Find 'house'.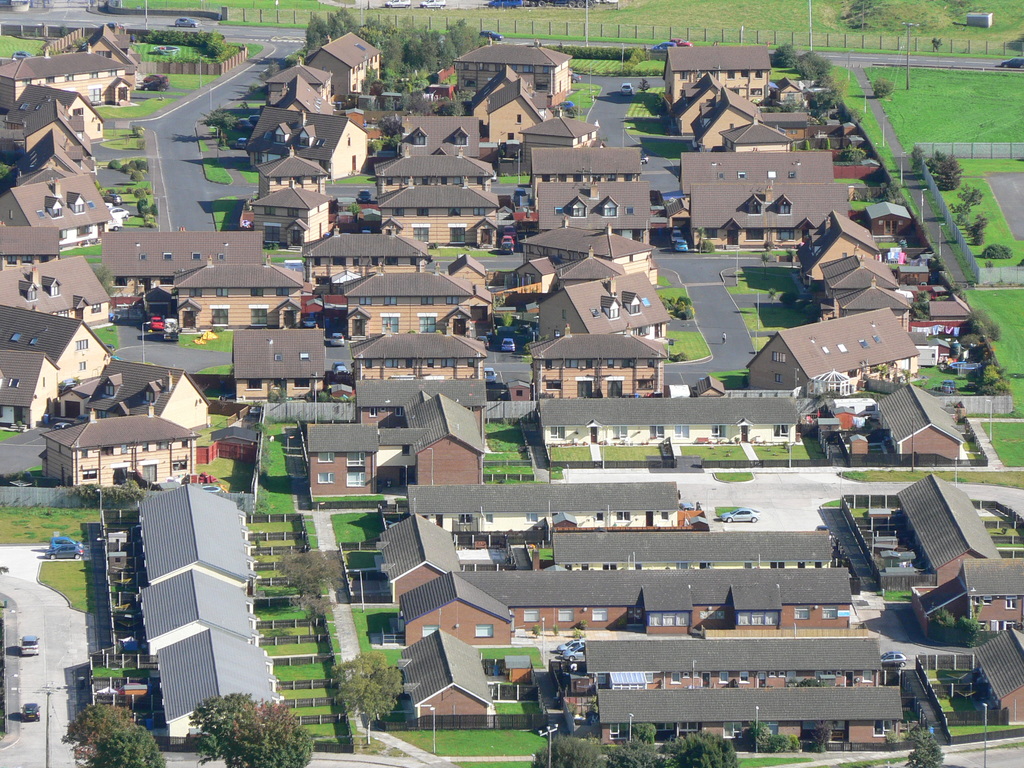
box=[698, 100, 778, 134].
